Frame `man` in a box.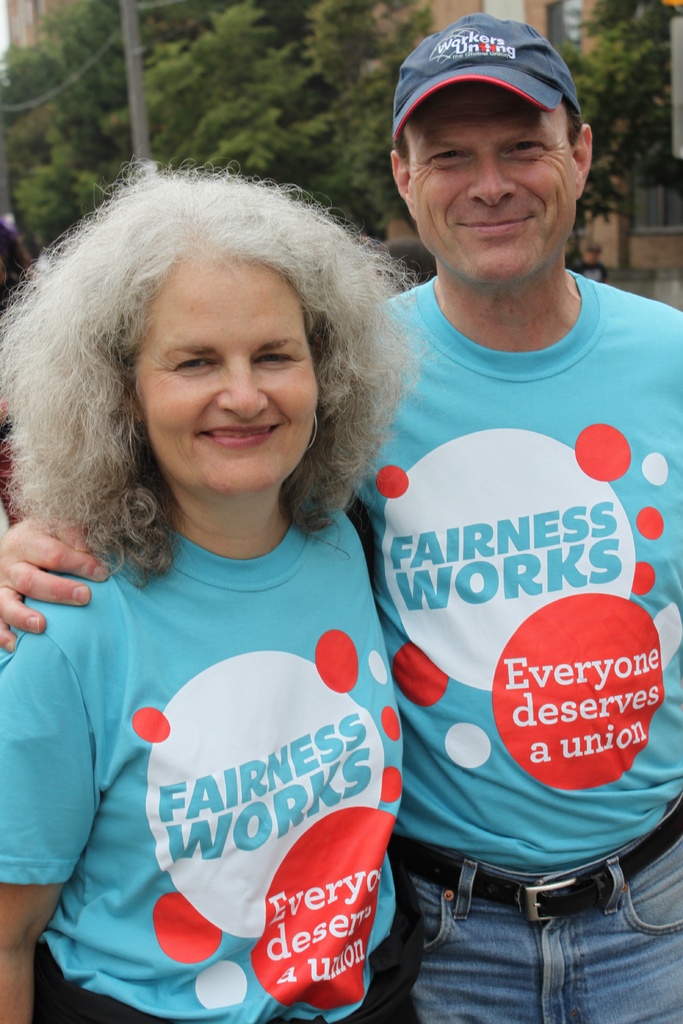
0:15:682:1023.
